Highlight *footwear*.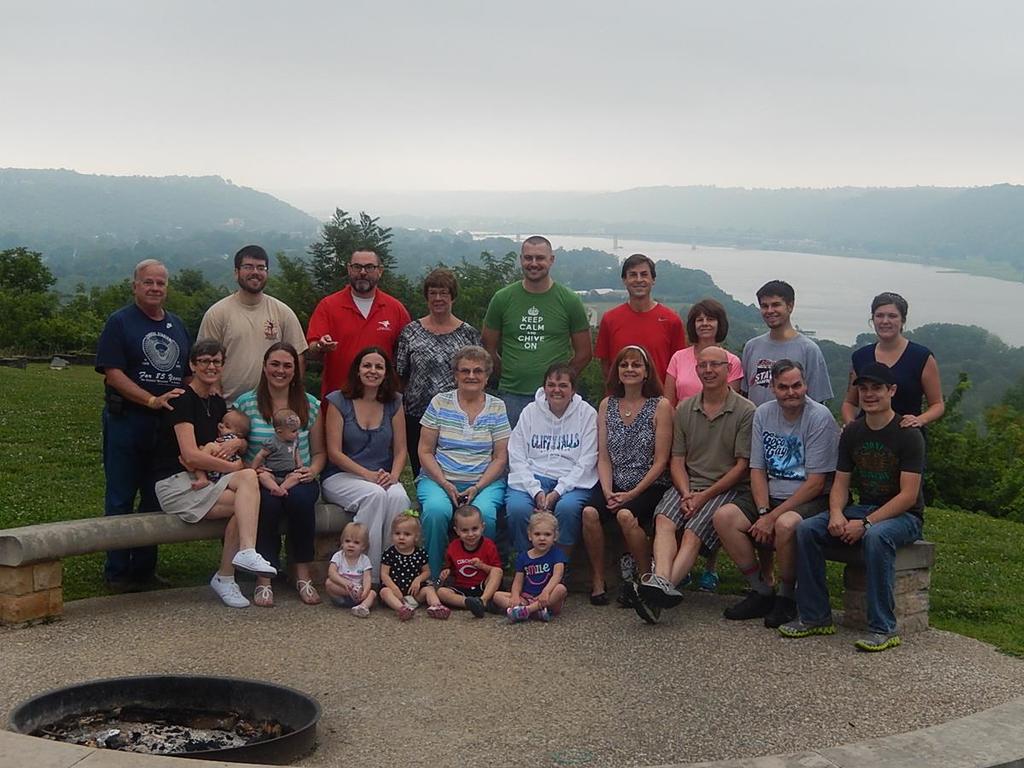
Highlighted region: [535, 608, 550, 621].
